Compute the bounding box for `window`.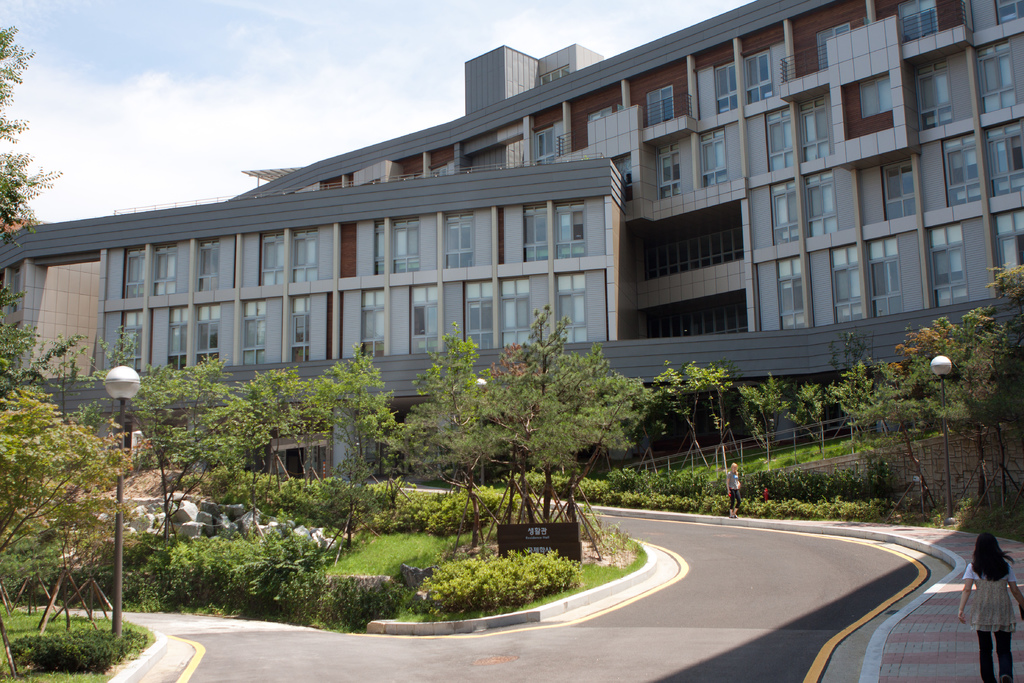
pyautogui.locateOnScreen(993, 203, 1023, 300).
